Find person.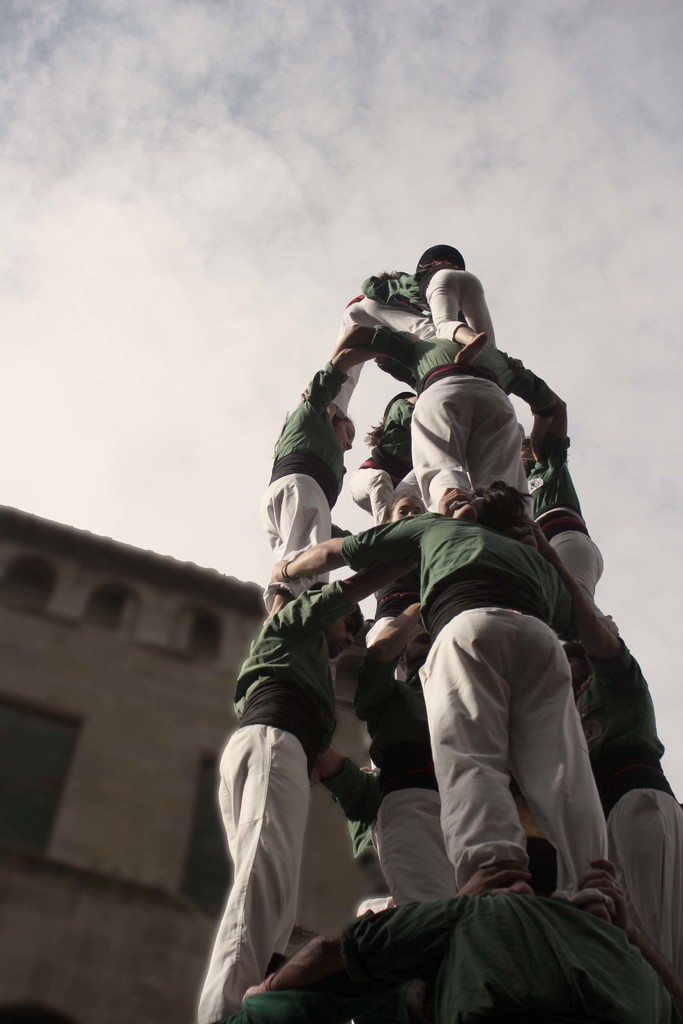
detection(192, 572, 400, 1021).
